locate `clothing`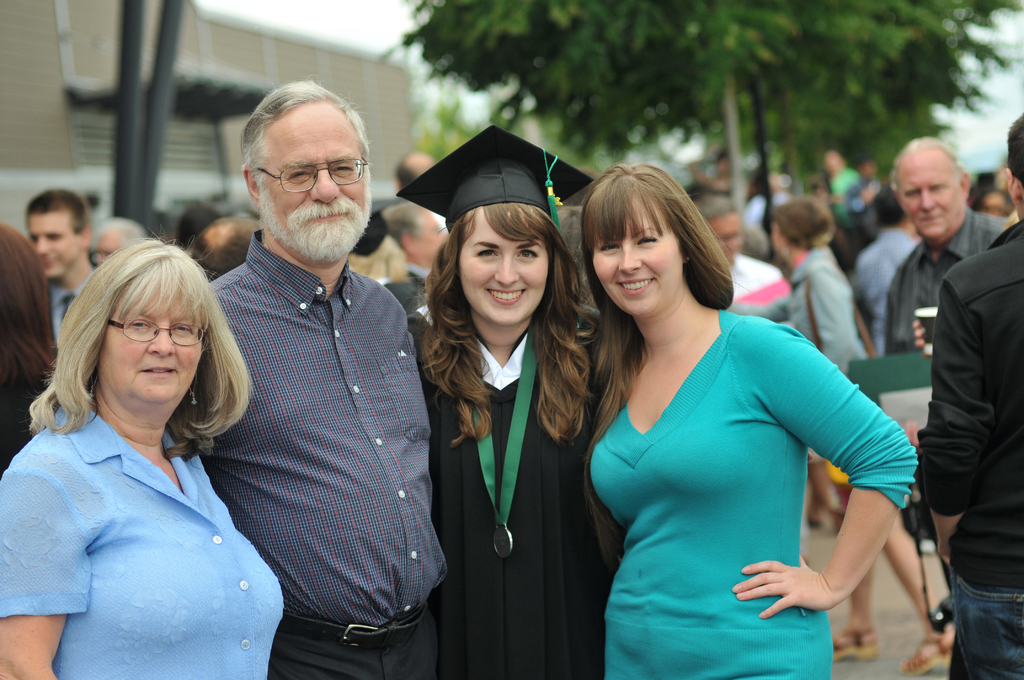
bbox=(851, 223, 924, 353)
